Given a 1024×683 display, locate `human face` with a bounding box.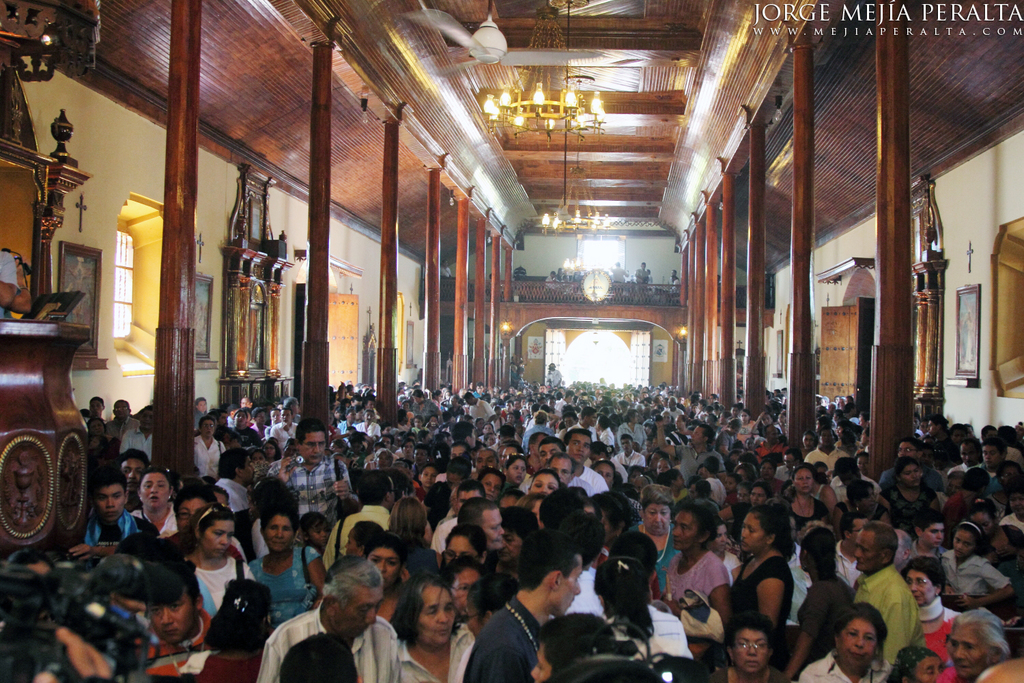
Located: bbox(860, 486, 879, 512).
